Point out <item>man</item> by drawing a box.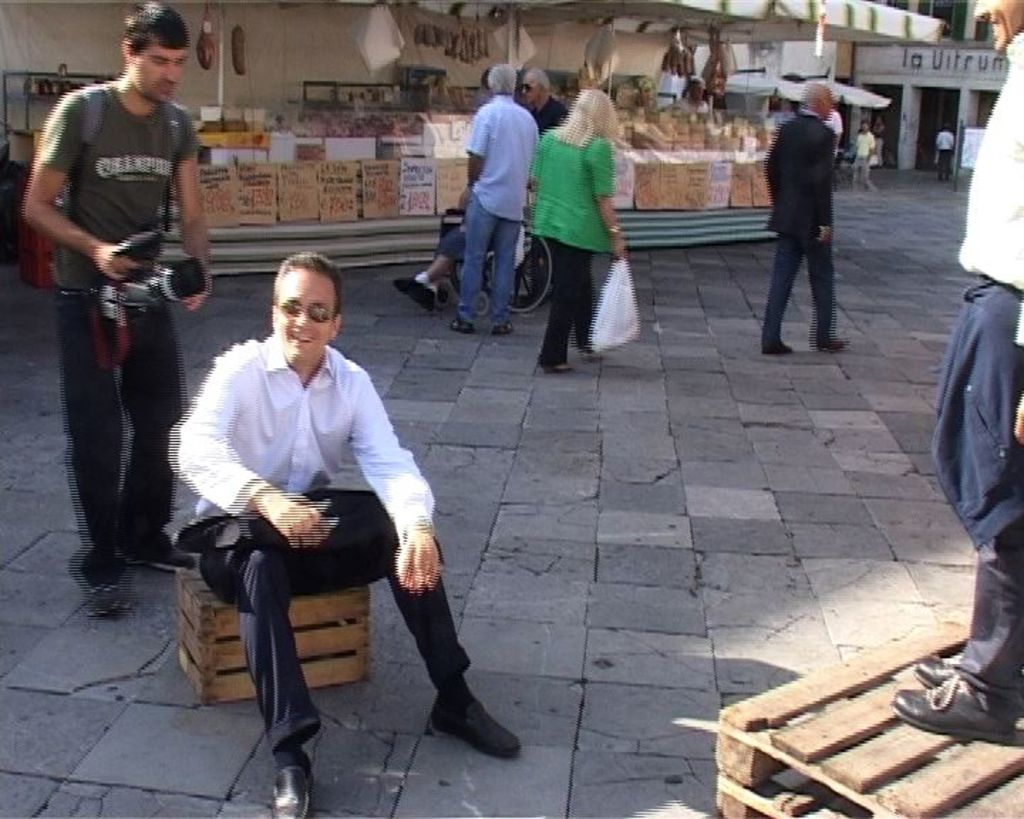
l=850, t=118, r=878, b=199.
